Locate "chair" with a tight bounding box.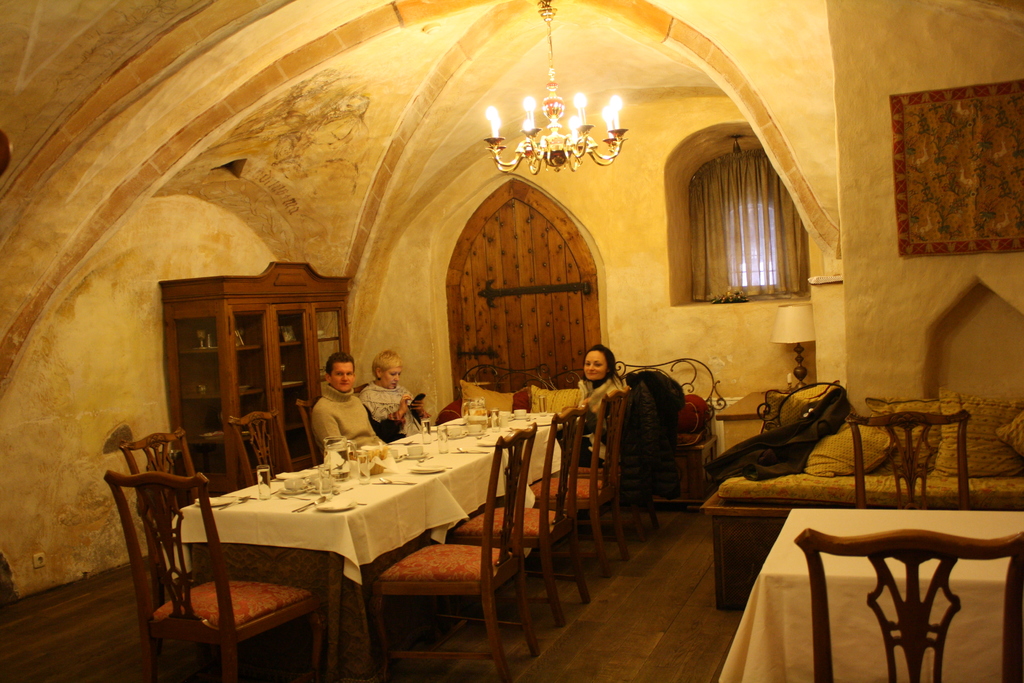
228,406,294,491.
